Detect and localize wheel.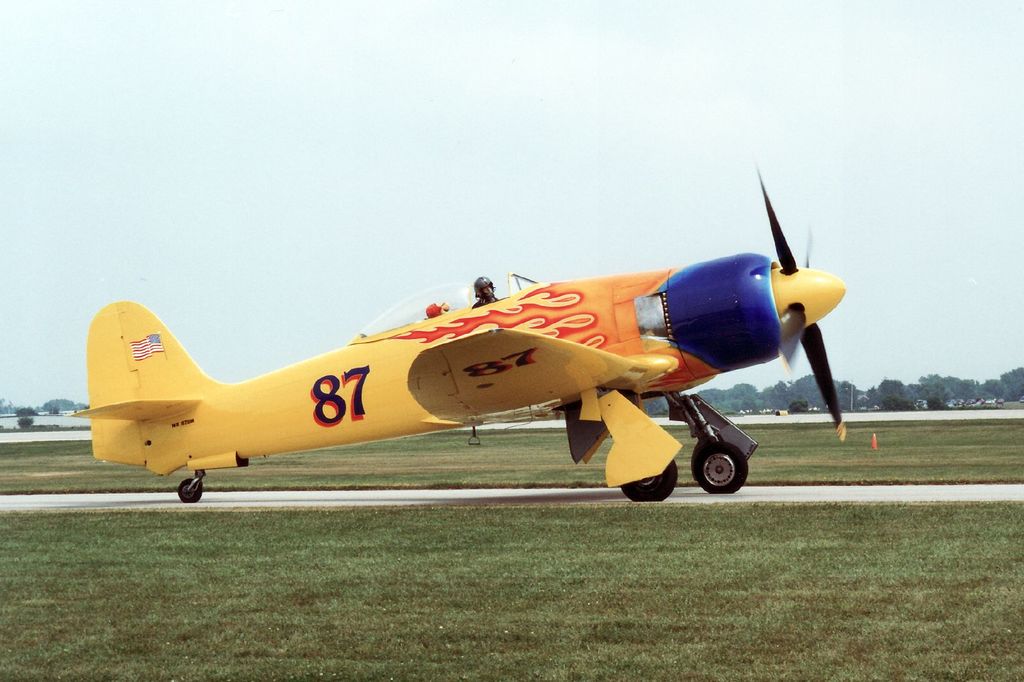
Localized at box(177, 479, 204, 503).
